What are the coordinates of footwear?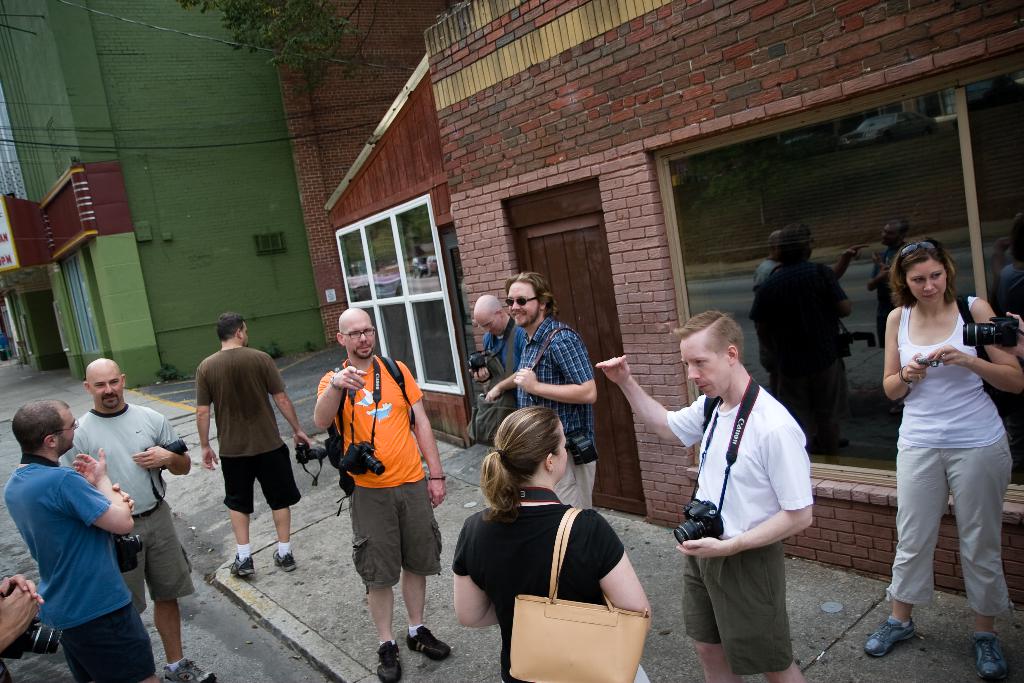
Rect(376, 639, 401, 682).
